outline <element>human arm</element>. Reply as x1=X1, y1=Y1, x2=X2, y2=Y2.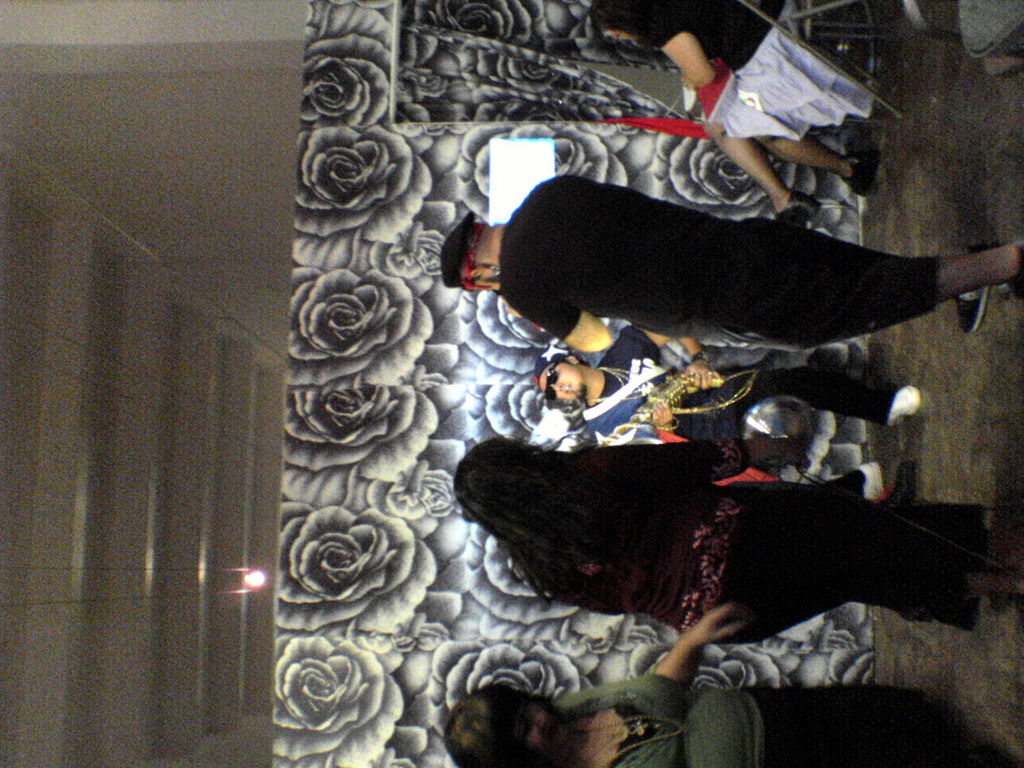
x1=659, y1=605, x2=755, y2=682.
